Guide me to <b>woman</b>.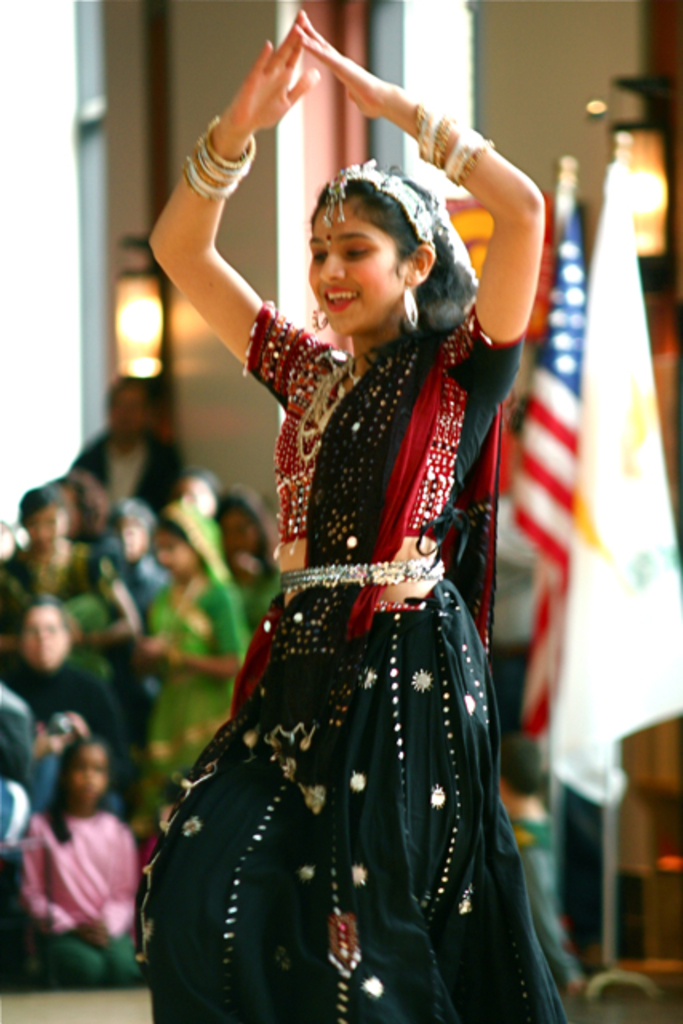
Guidance: pyautogui.locateOnScreen(219, 477, 302, 643).
